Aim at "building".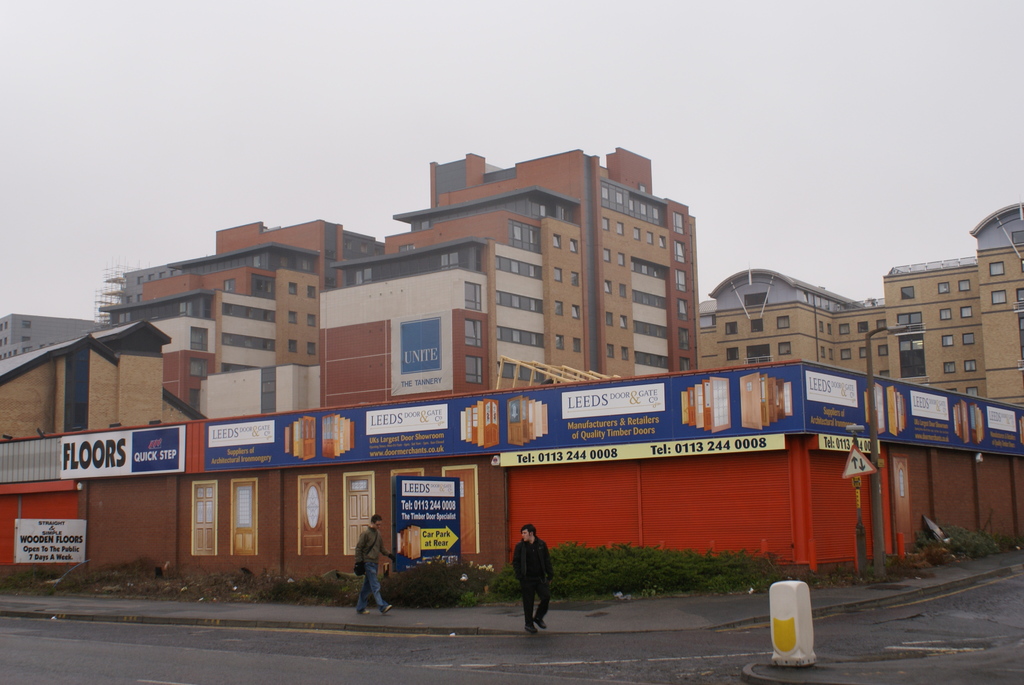
Aimed at x1=696, y1=203, x2=1023, y2=403.
